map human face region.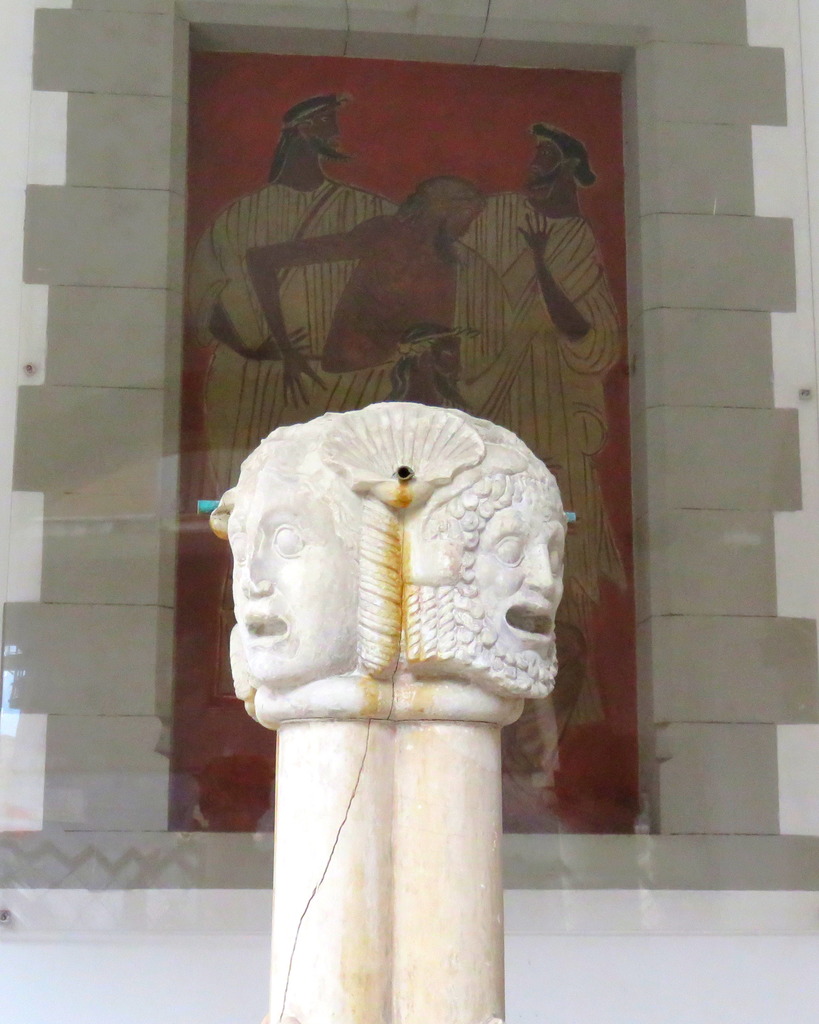
Mapped to bbox(524, 144, 566, 211).
